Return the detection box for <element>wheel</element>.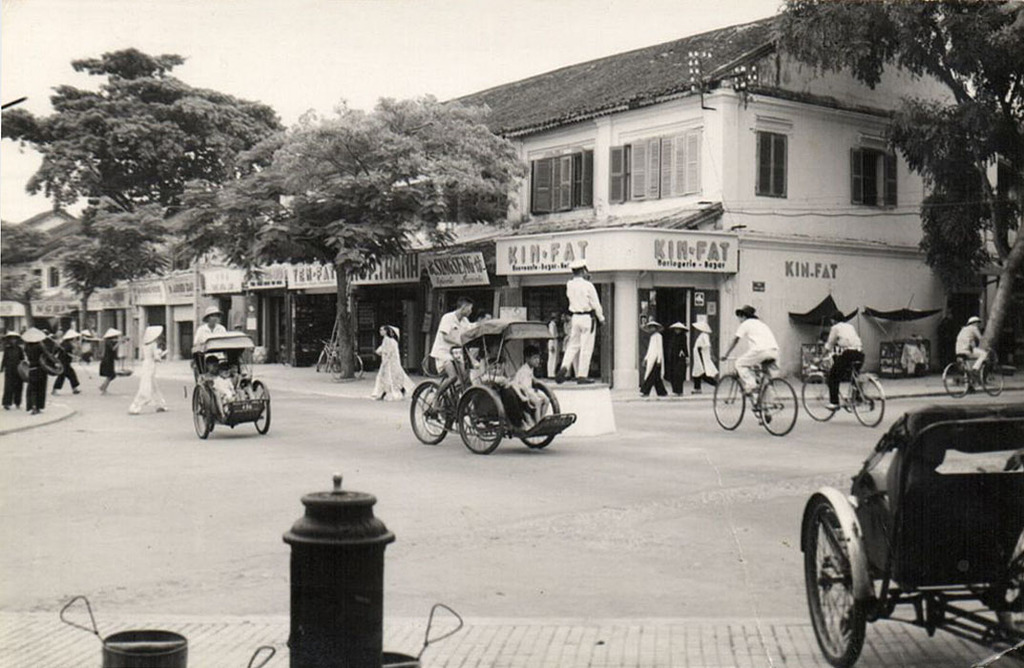
(x1=254, y1=380, x2=273, y2=433).
